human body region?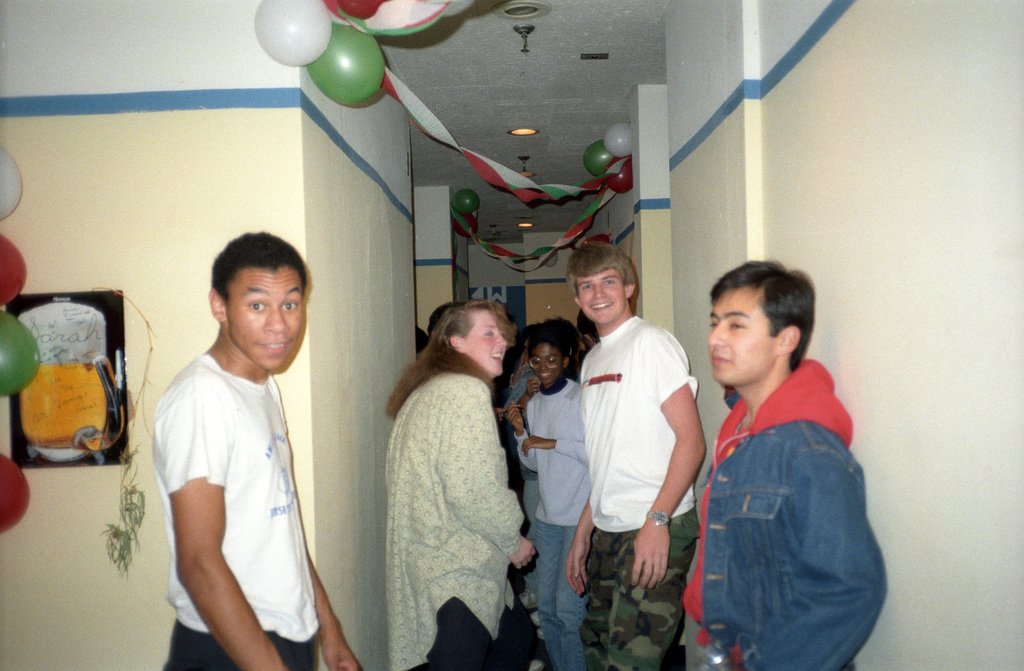
(x1=502, y1=379, x2=595, y2=658)
